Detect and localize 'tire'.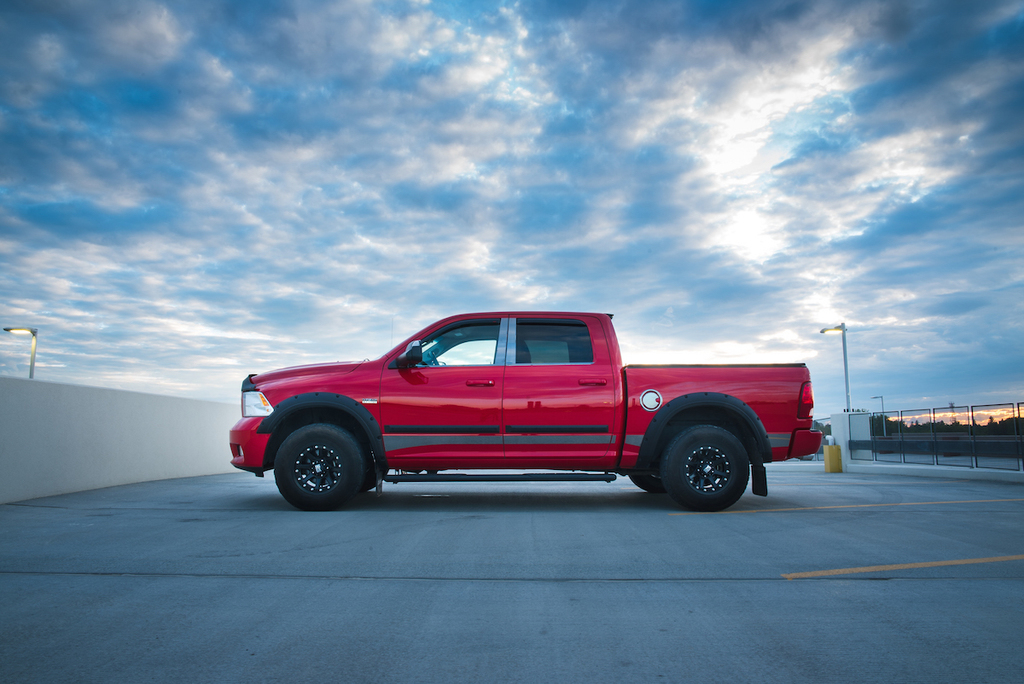
Localized at (left=661, top=409, right=749, bottom=509).
